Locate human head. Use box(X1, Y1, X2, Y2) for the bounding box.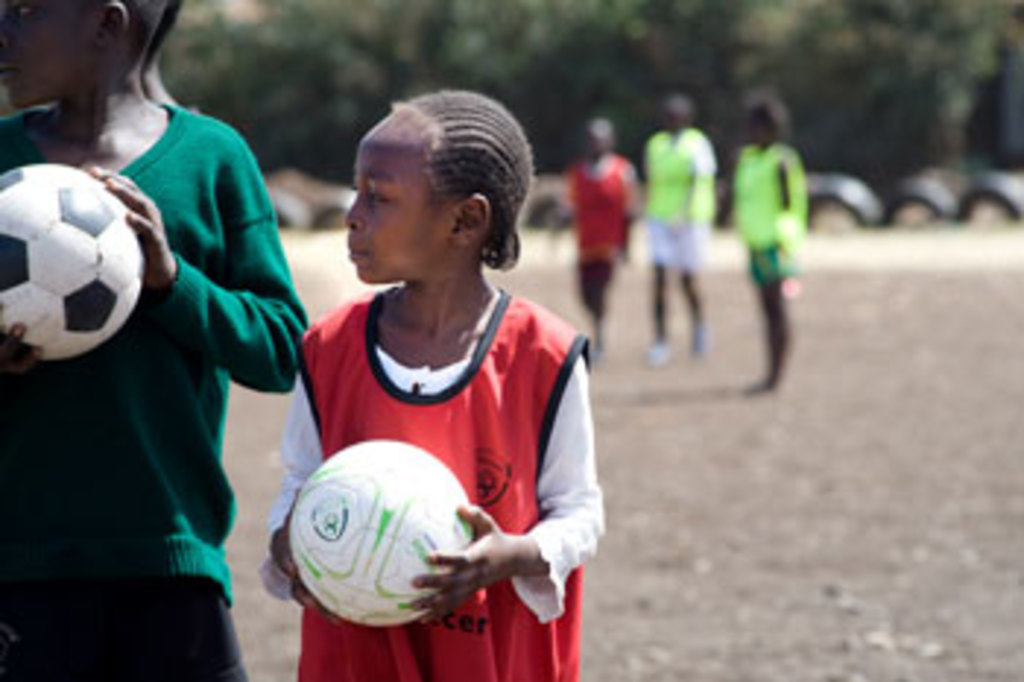
box(328, 79, 532, 304).
